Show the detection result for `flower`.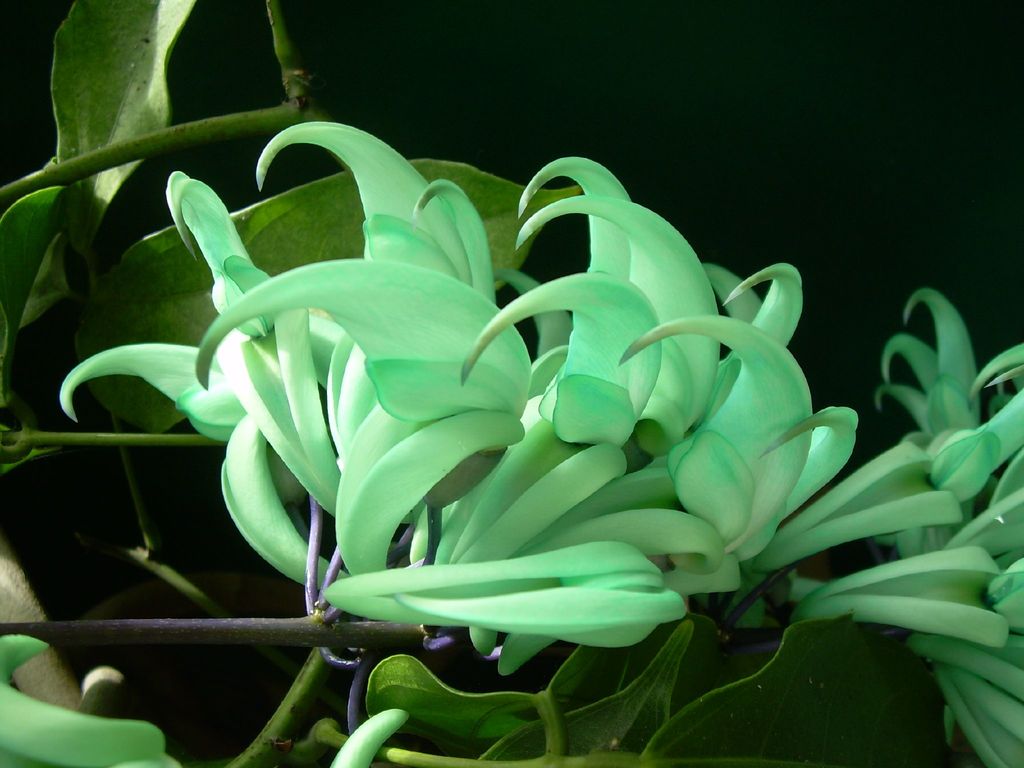
<bbox>0, 631, 185, 767</bbox>.
